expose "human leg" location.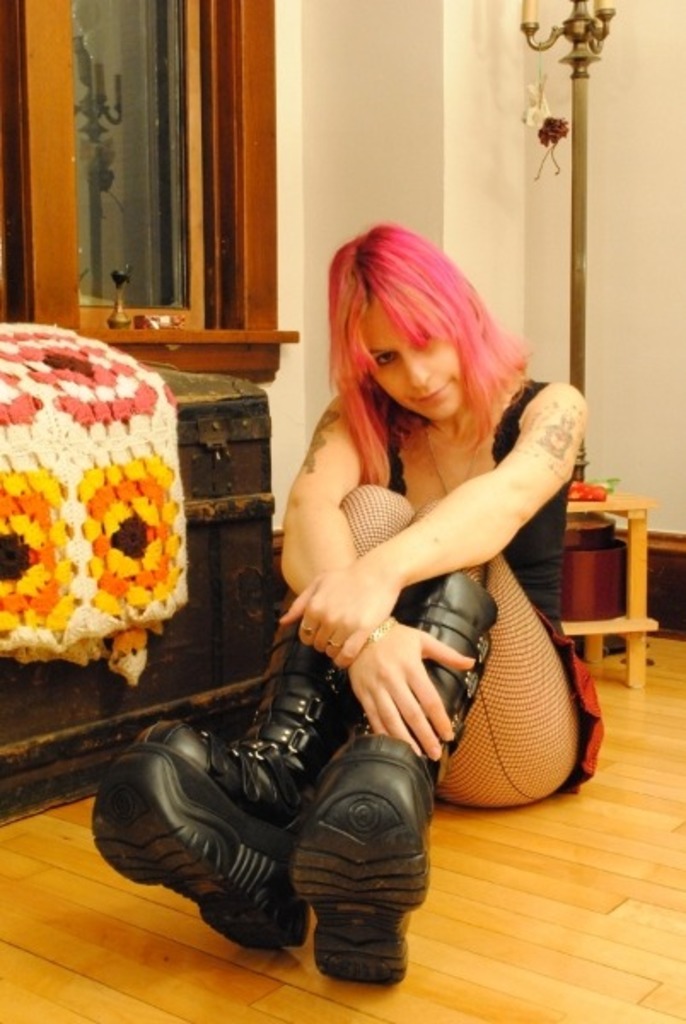
Exposed at detection(374, 290, 483, 418).
